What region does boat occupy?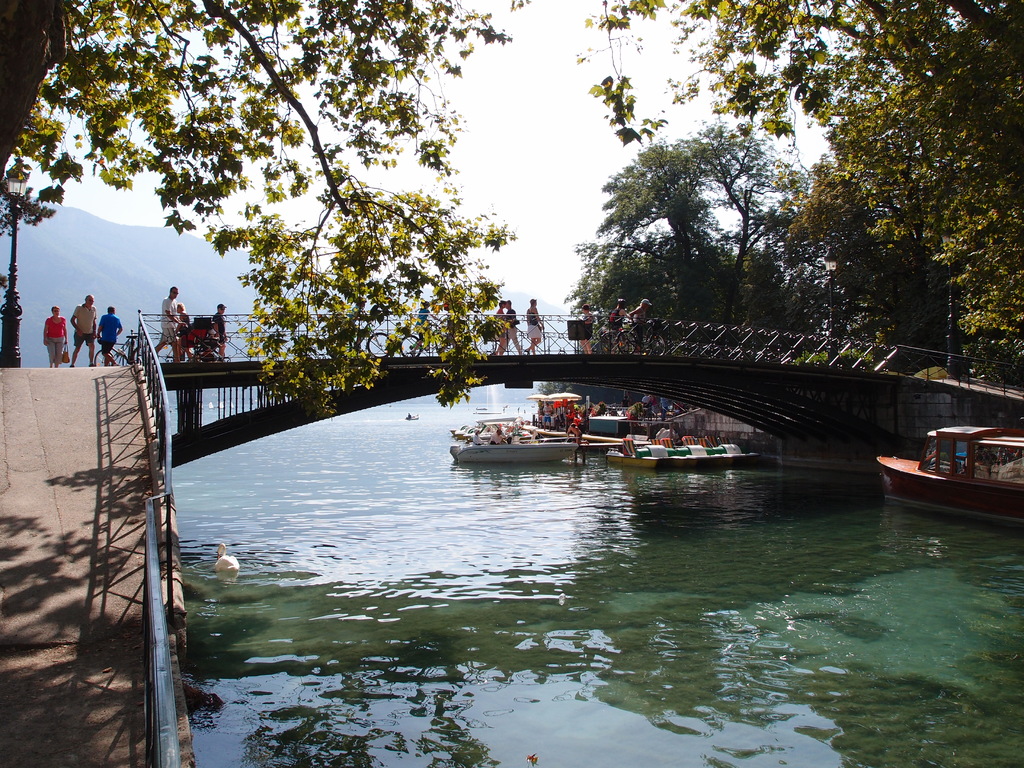
[890, 412, 1023, 510].
